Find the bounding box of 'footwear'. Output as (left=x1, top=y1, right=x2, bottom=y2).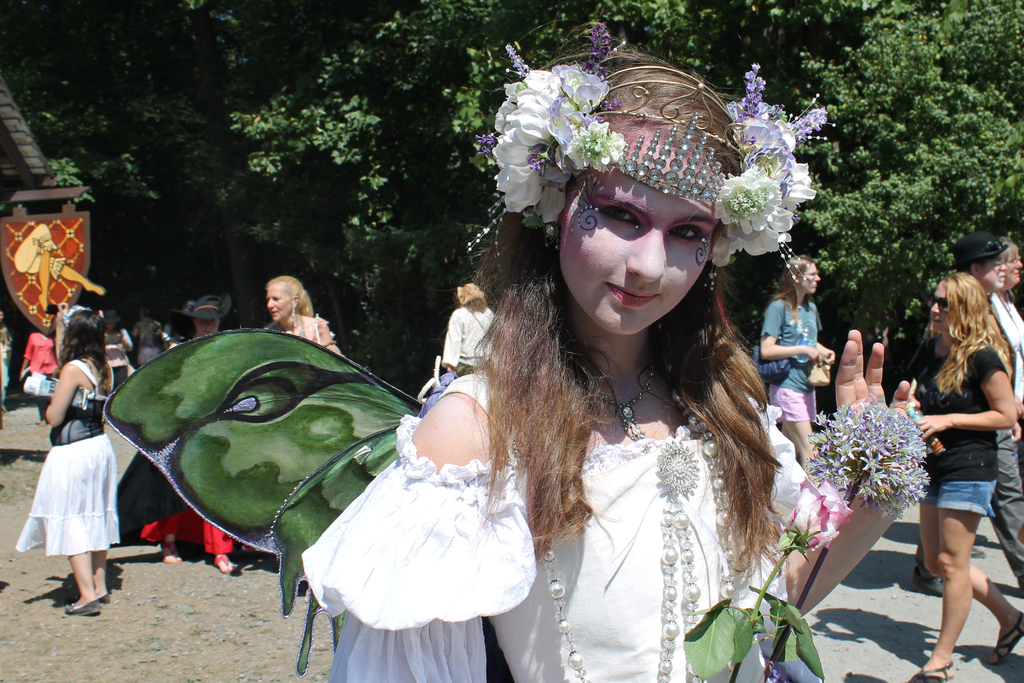
(left=989, top=610, right=1023, bottom=667).
